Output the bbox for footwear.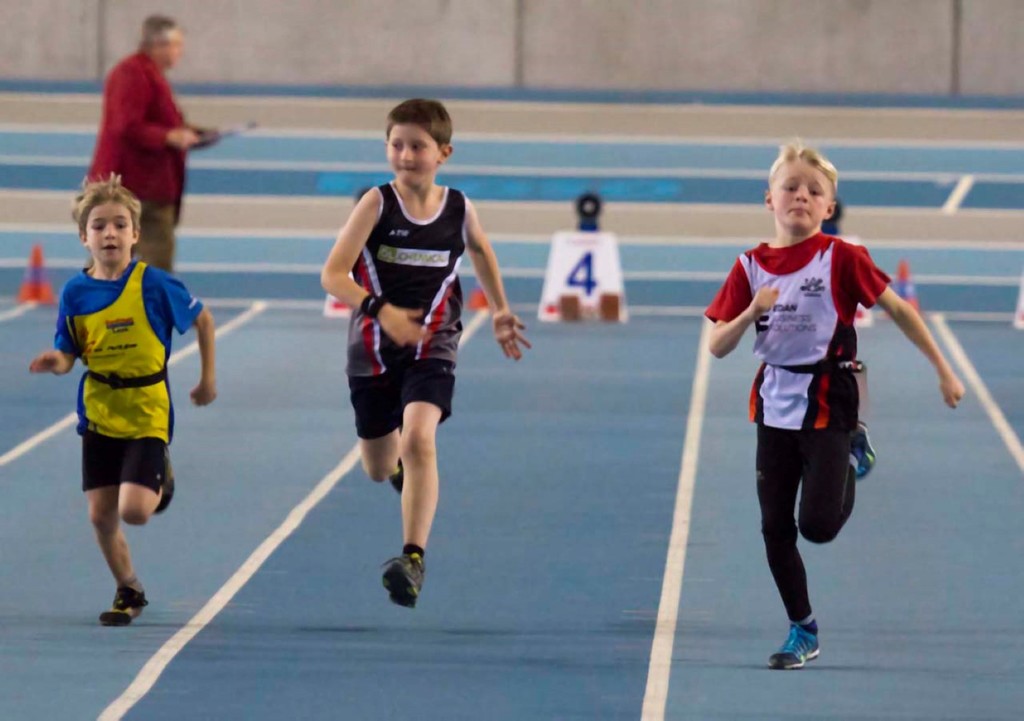
crop(97, 588, 148, 629).
